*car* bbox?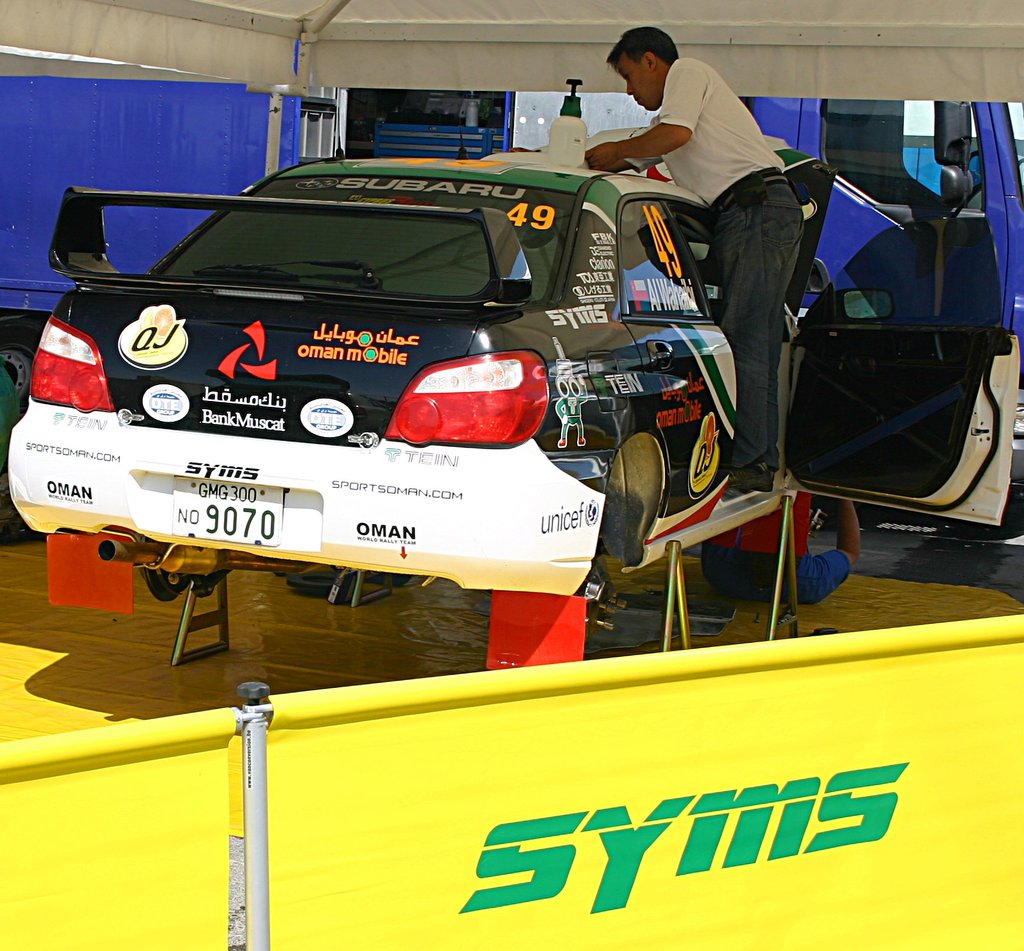
9 140 1022 642
